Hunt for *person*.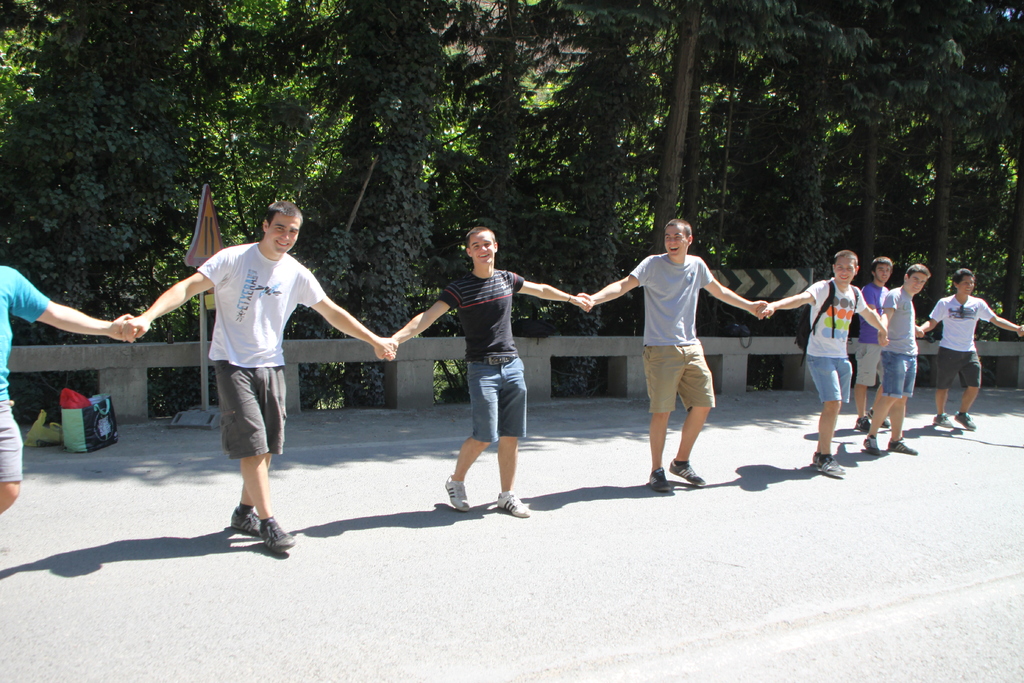
Hunted down at 758 251 886 474.
